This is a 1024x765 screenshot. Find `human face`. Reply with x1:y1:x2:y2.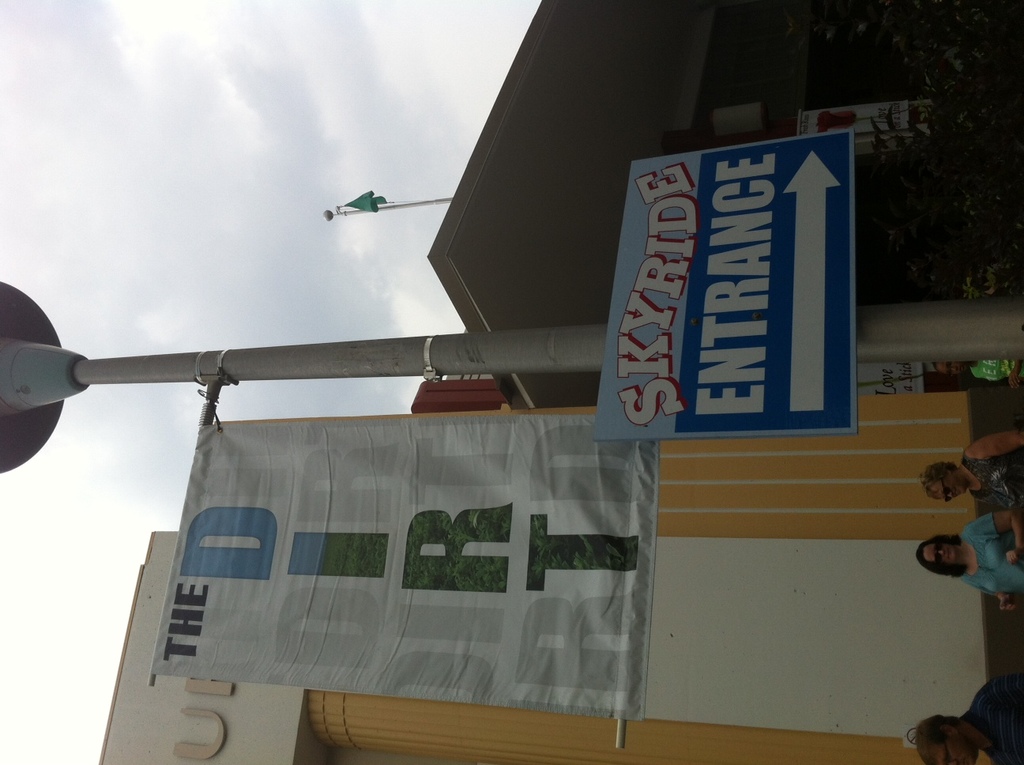
924:541:953:562.
